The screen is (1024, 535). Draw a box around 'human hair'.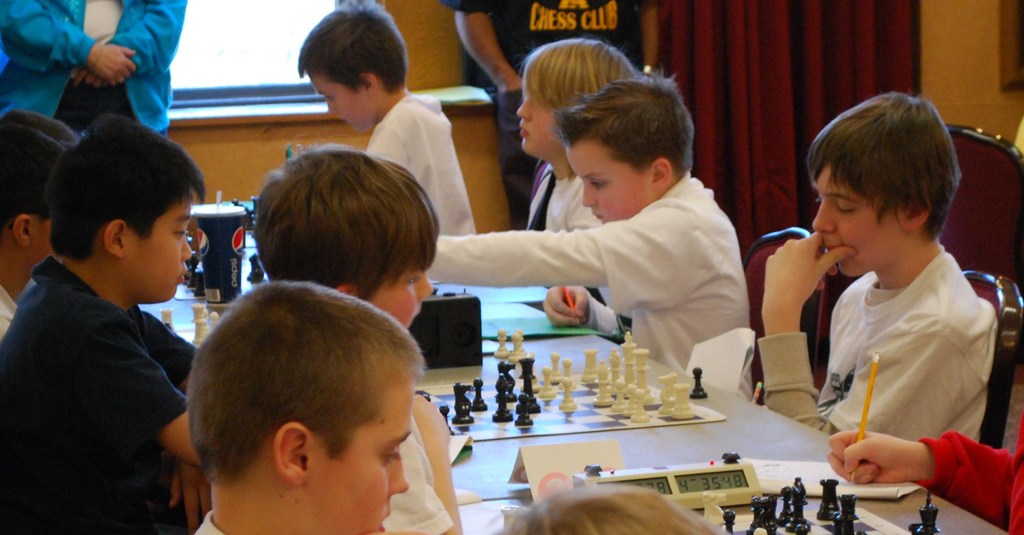
left=516, top=36, right=637, bottom=108.
